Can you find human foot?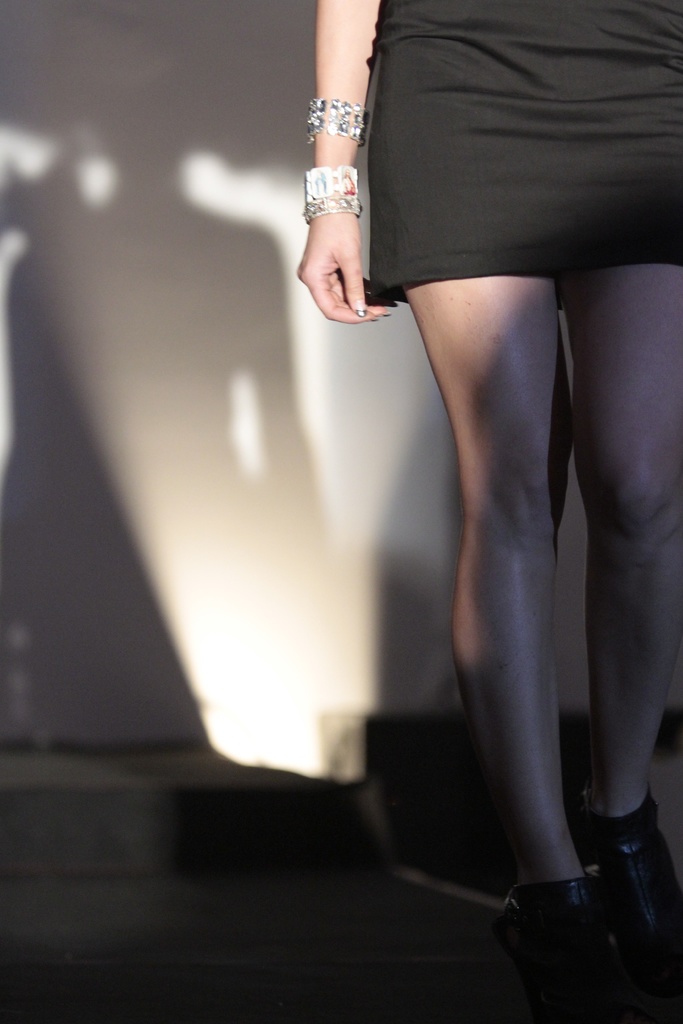
Yes, bounding box: l=494, t=867, r=617, b=1023.
